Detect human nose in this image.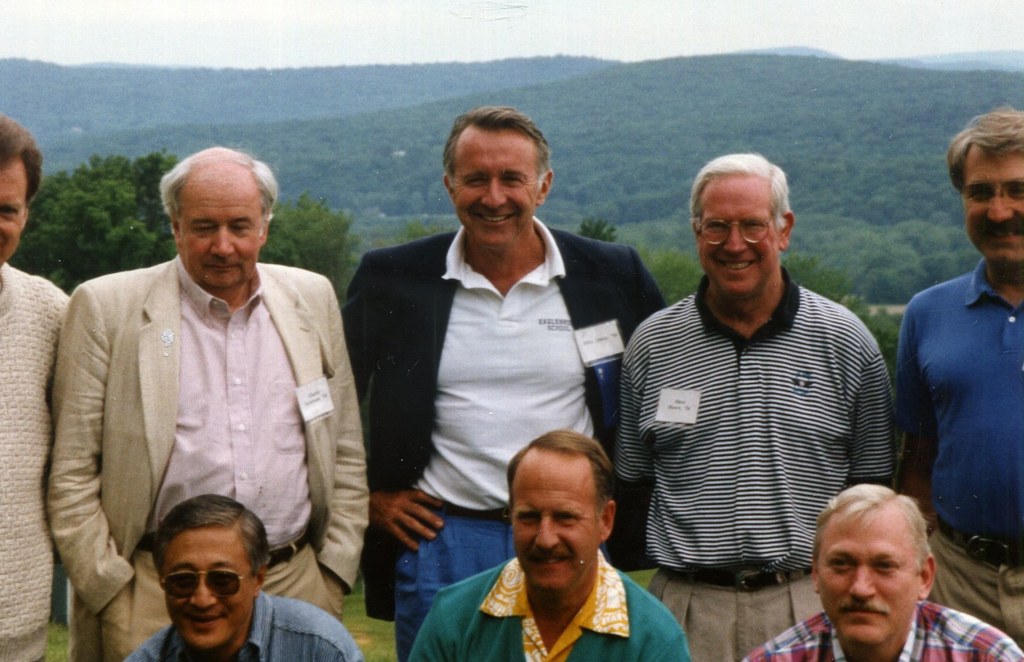
Detection: bbox=[719, 216, 750, 257].
